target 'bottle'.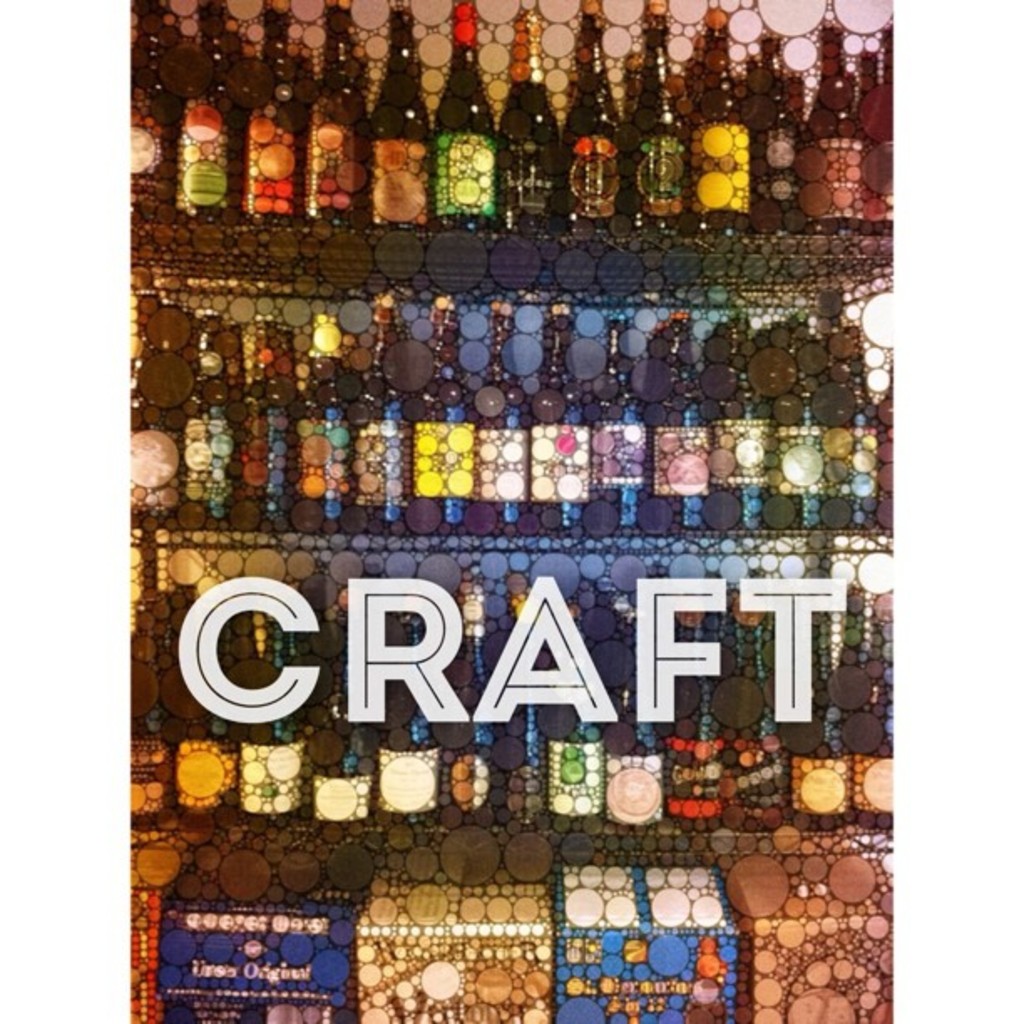
Target region: bbox=(566, 311, 654, 544).
